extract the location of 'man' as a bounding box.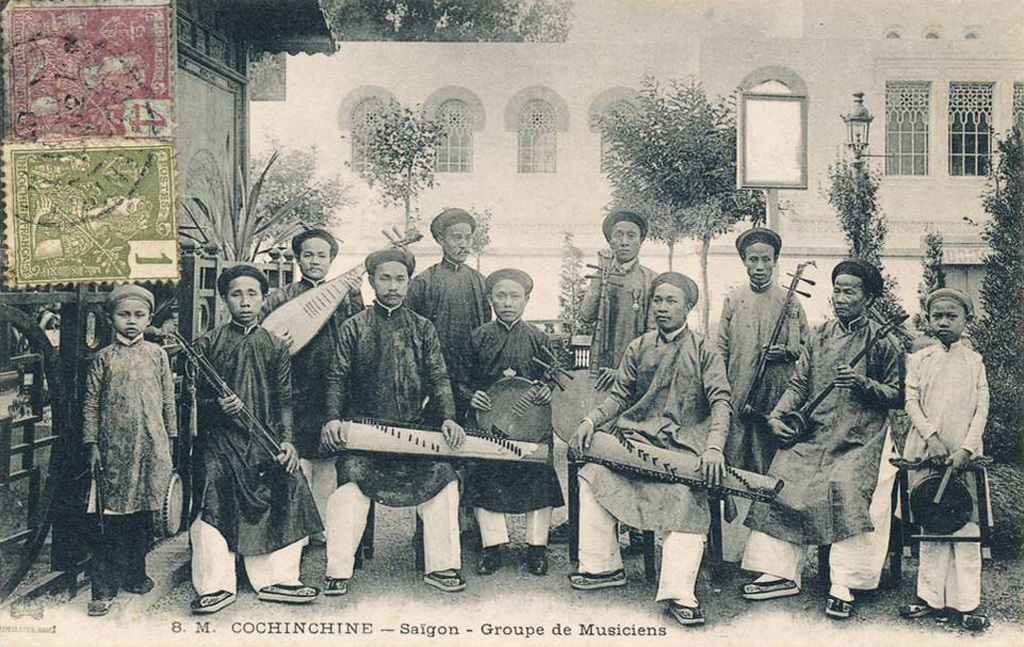
crop(736, 262, 902, 621).
